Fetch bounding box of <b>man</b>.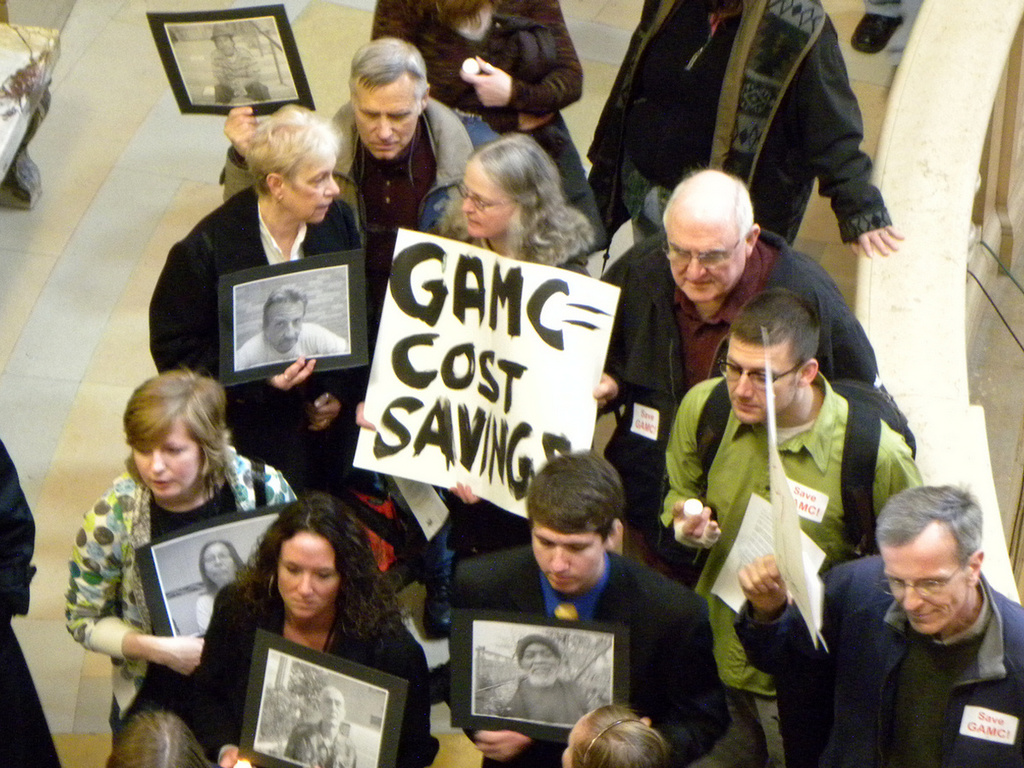
Bbox: <bbox>589, 0, 899, 270</bbox>.
